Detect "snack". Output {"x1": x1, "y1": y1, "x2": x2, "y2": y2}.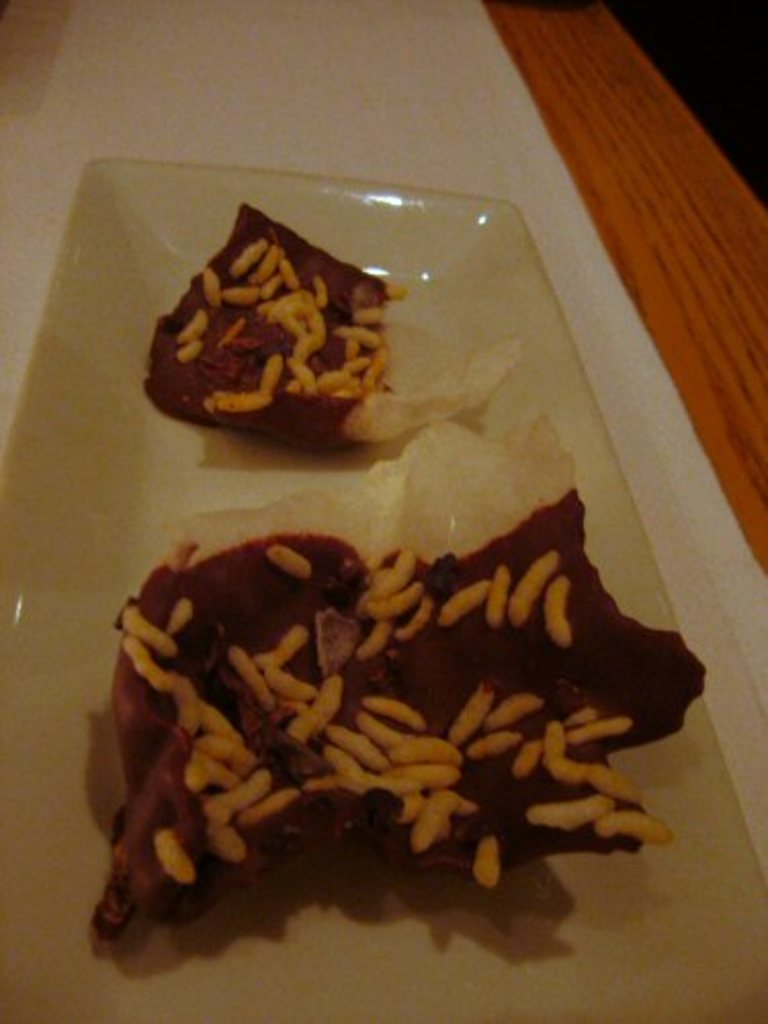
{"x1": 82, "y1": 492, "x2": 705, "y2": 954}.
